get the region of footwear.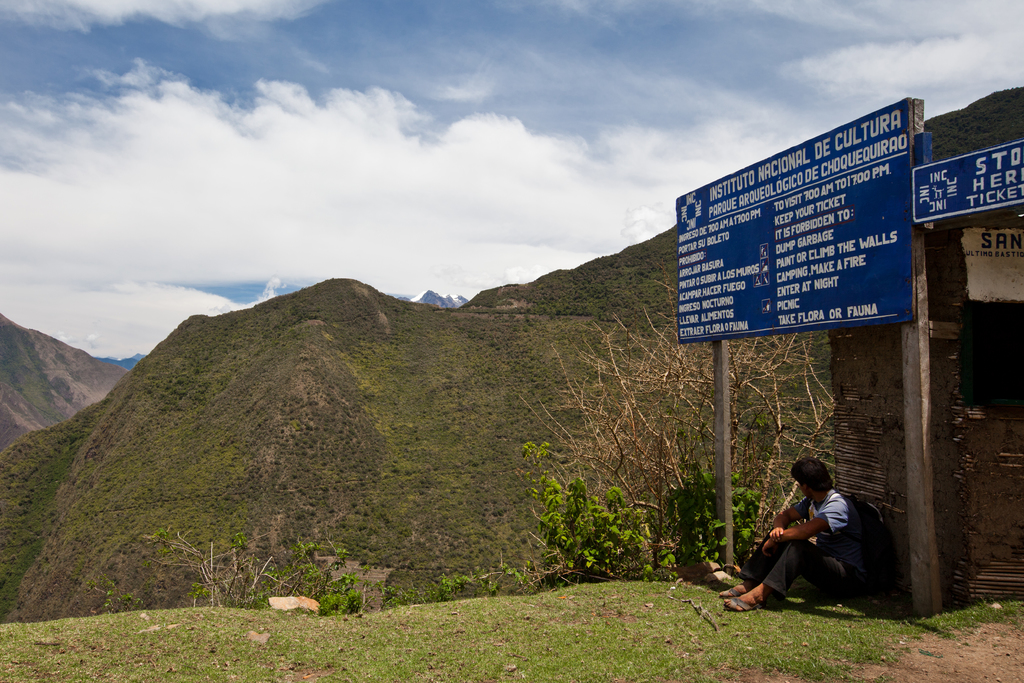
Rect(722, 595, 764, 611).
